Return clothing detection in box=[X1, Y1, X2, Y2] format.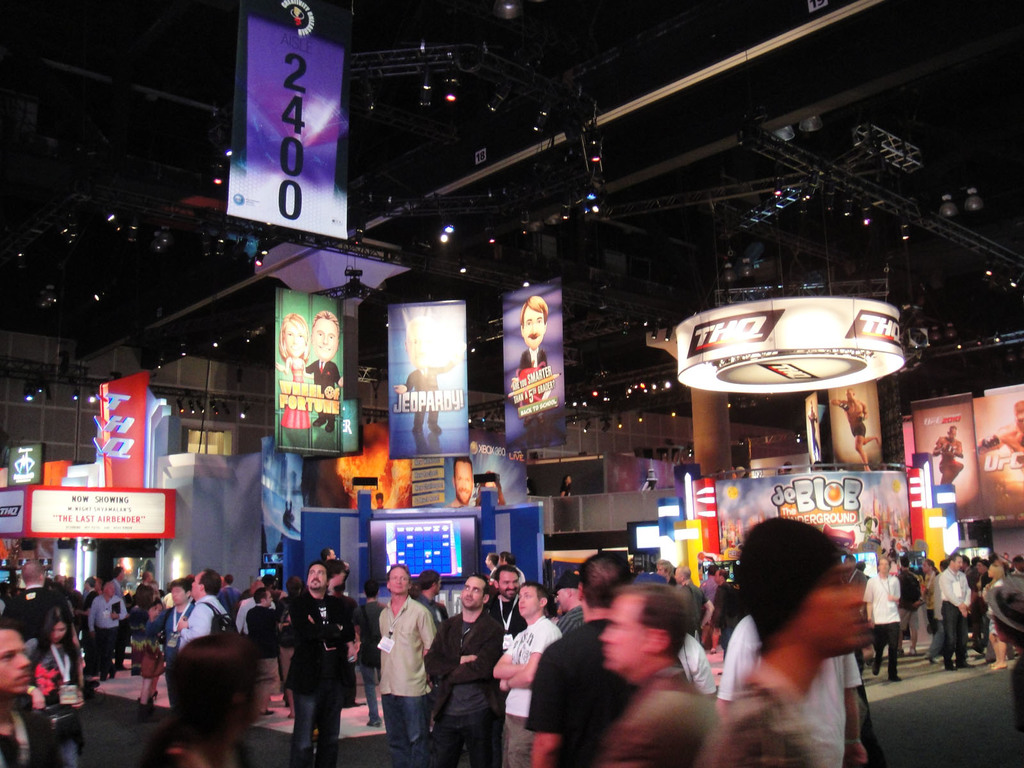
box=[182, 591, 227, 646].
